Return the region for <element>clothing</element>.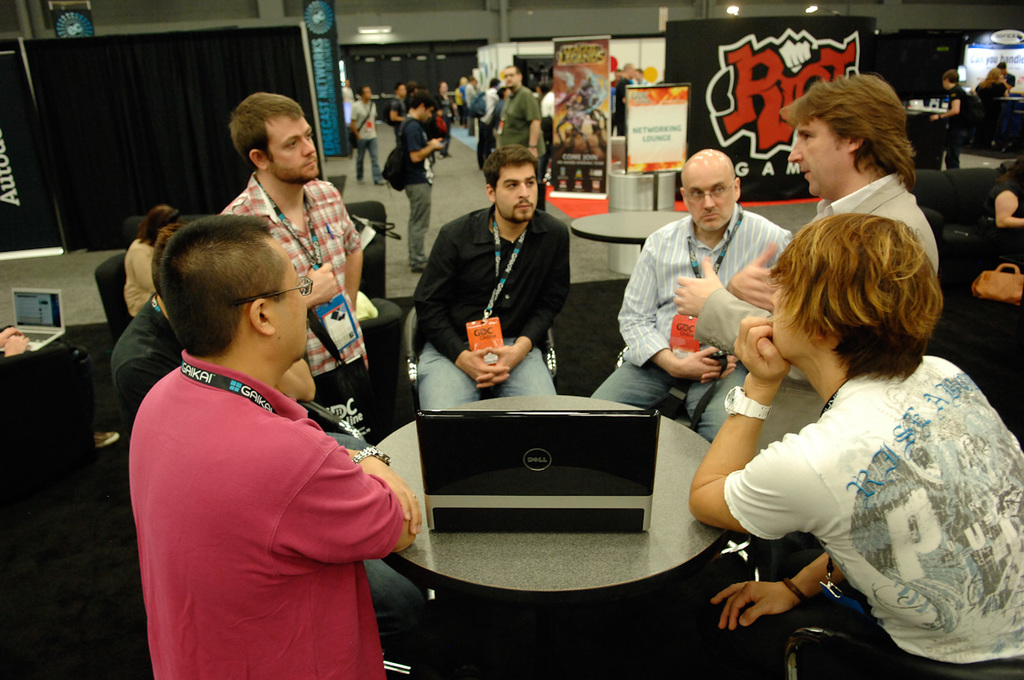
rect(977, 82, 1006, 133).
